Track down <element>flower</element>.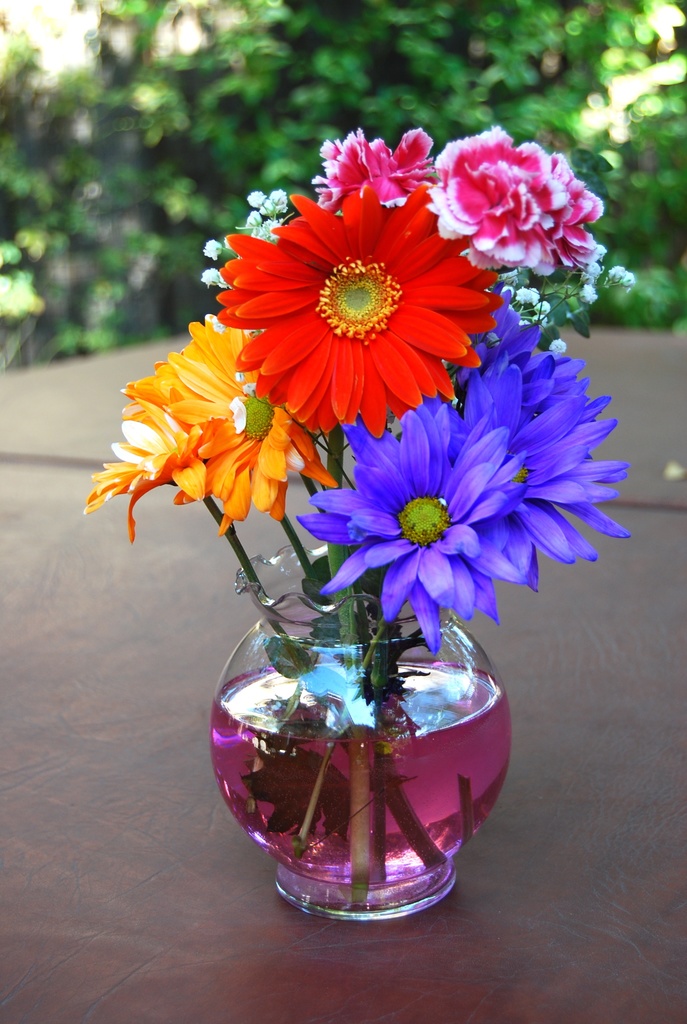
Tracked to box=[162, 308, 326, 540].
